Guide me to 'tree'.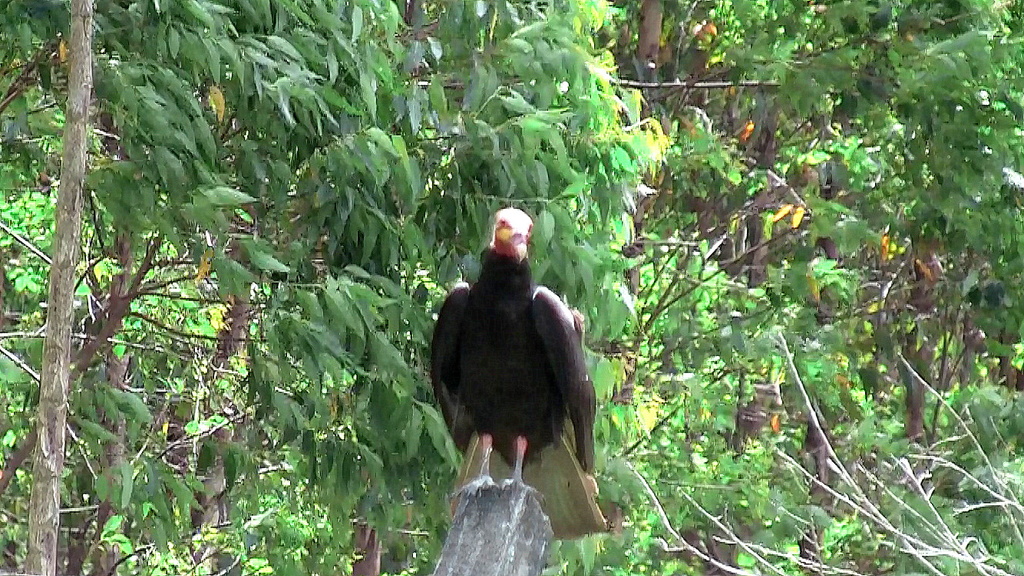
Guidance: <bbox>785, 0, 1023, 575</bbox>.
